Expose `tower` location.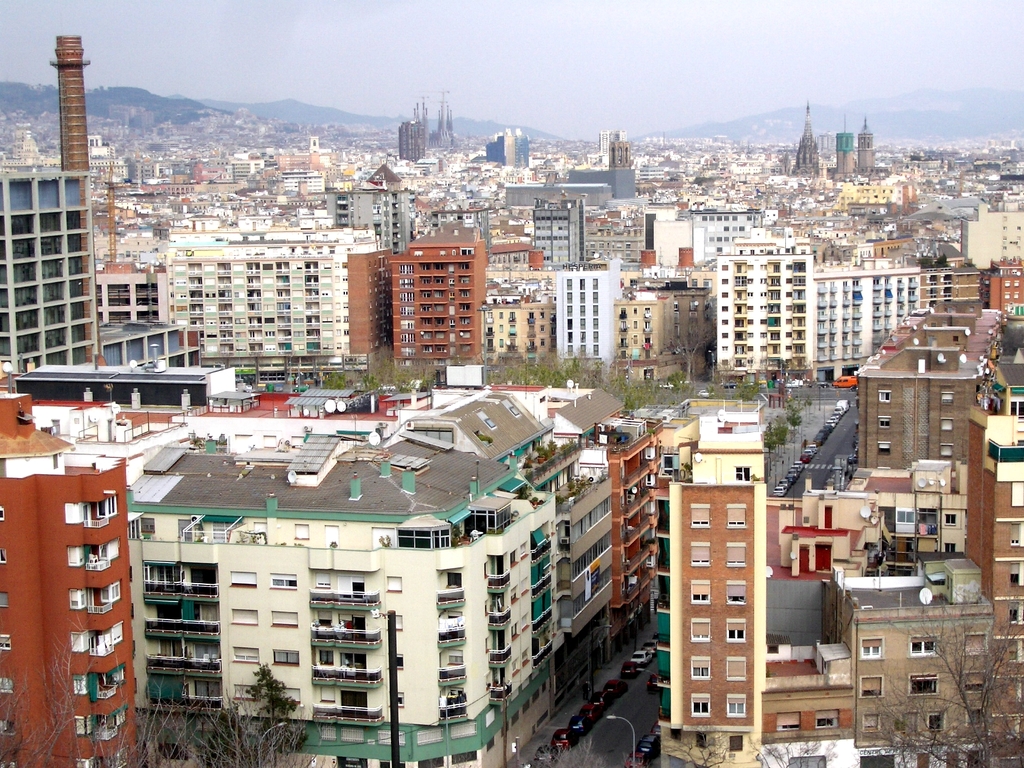
Exposed at (858,117,874,172).
